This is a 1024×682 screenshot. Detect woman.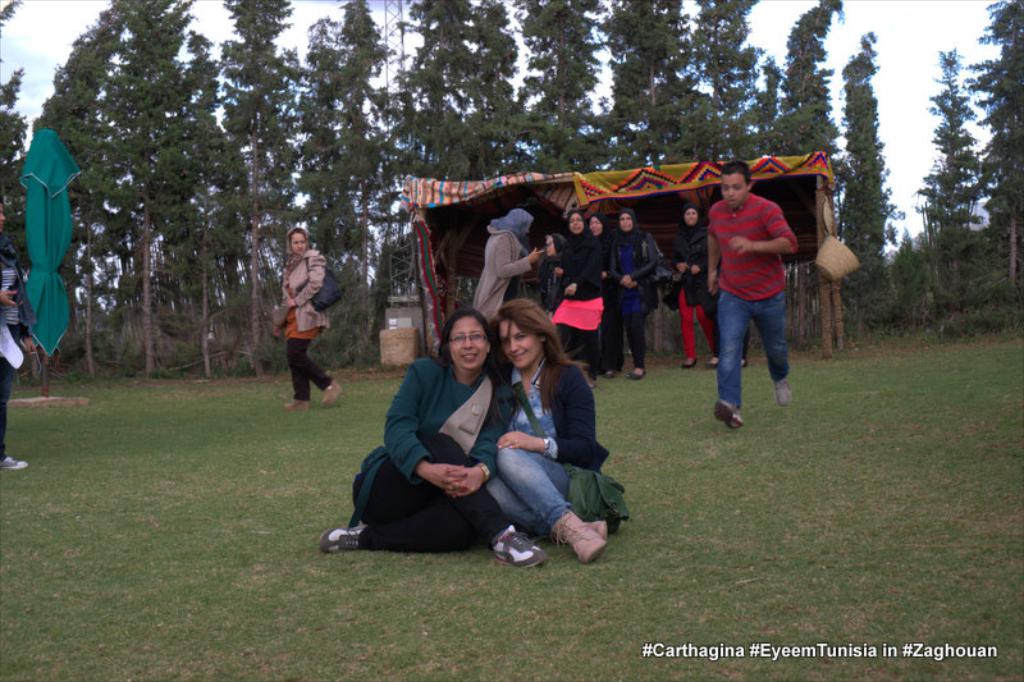
[left=609, top=210, right=654, bottom=383].
